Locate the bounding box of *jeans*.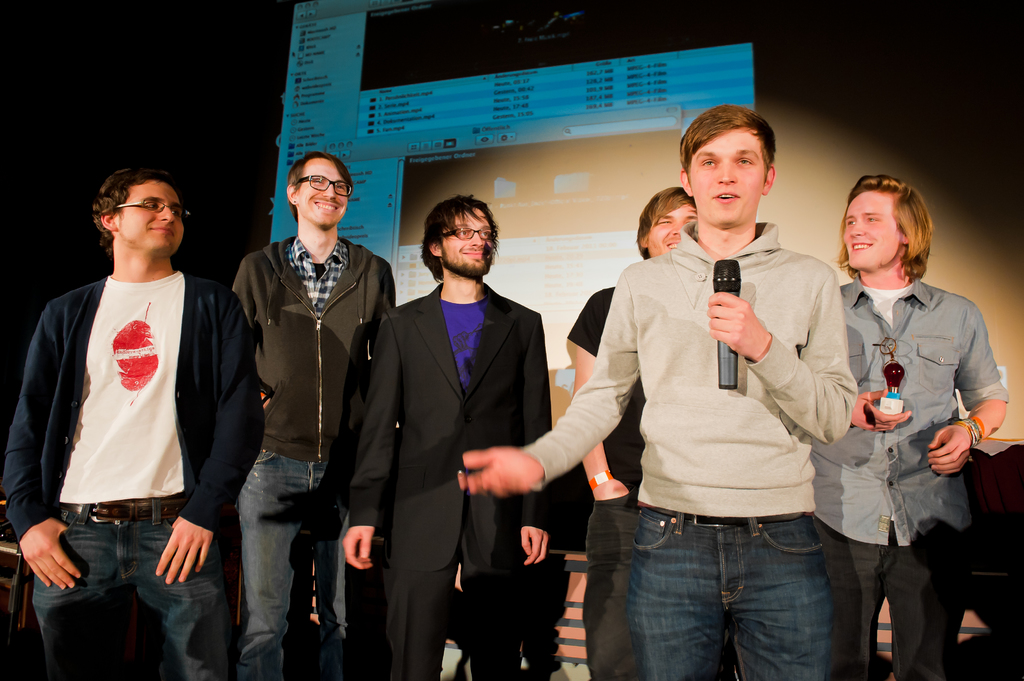
Bounding box: <bbox>588, 497, 643, 680</bbox>.
